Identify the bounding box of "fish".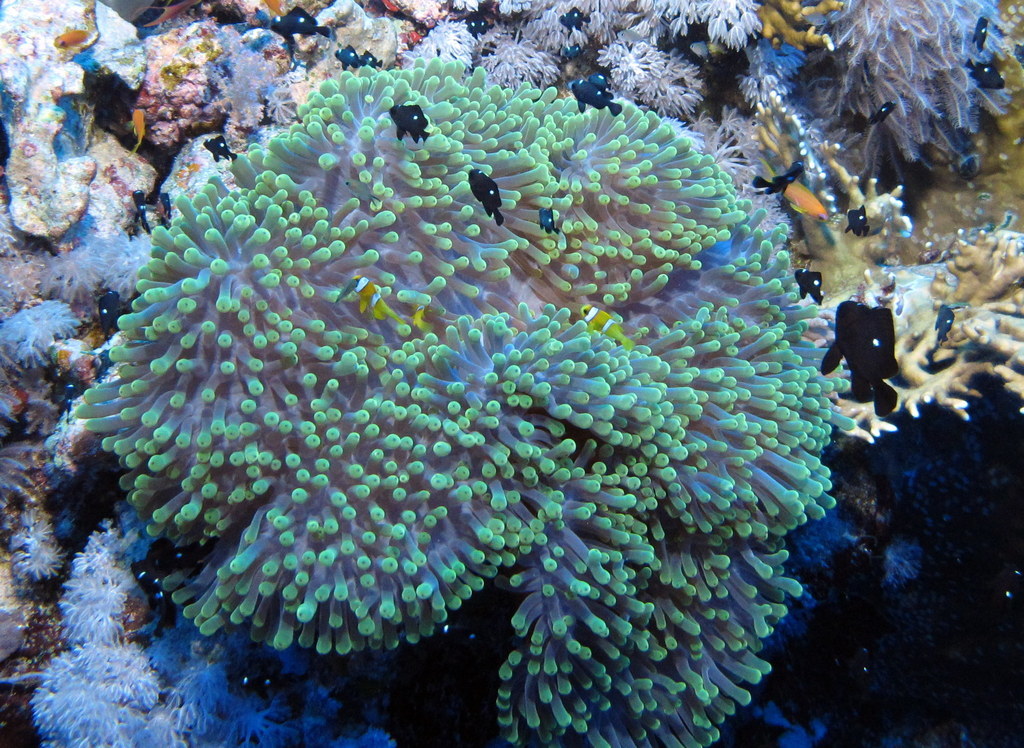
<box>535,207,557,234</box>.
